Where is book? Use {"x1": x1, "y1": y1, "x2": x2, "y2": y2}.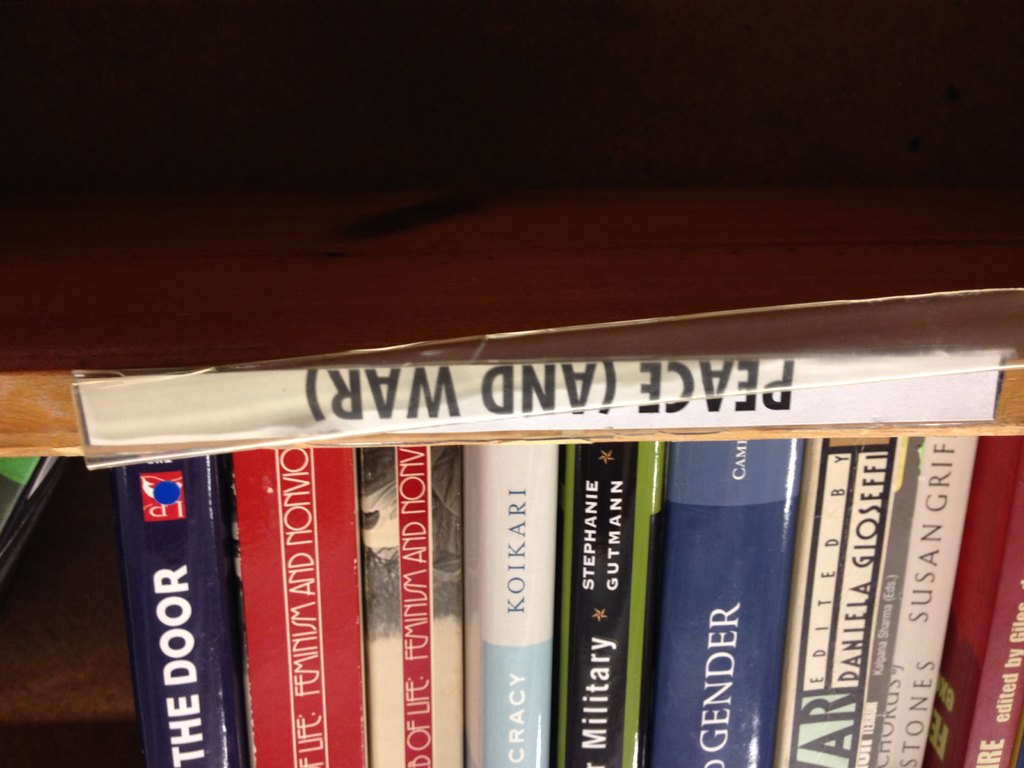
{"x1": 552, "y1": 444, "x2": 668, "y2": 767}.
